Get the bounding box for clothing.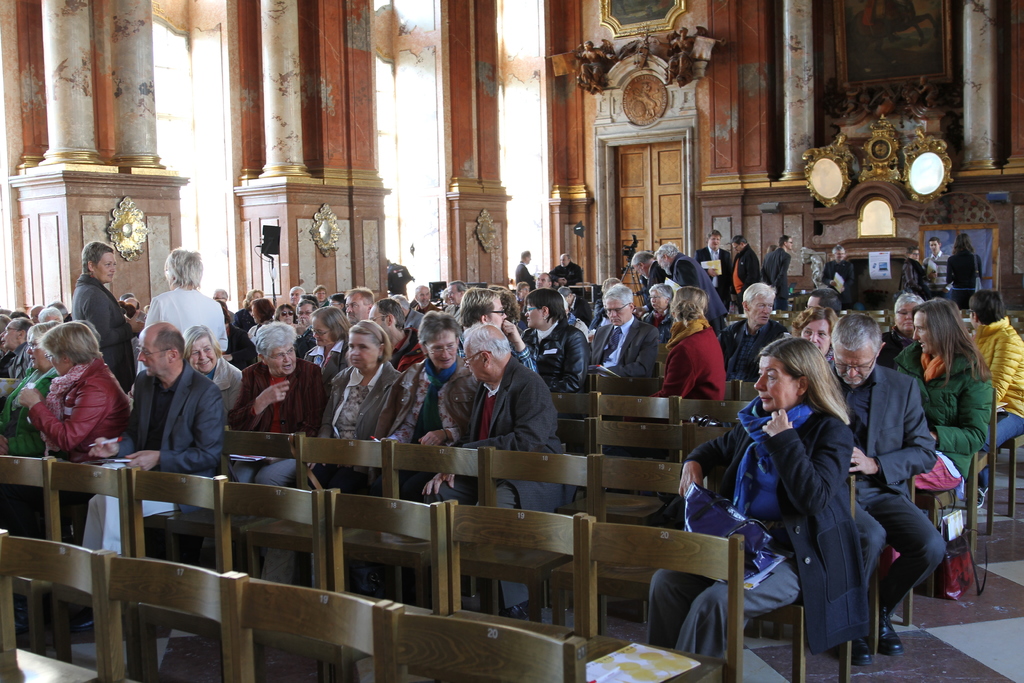
(519, 325, 589, 382).
